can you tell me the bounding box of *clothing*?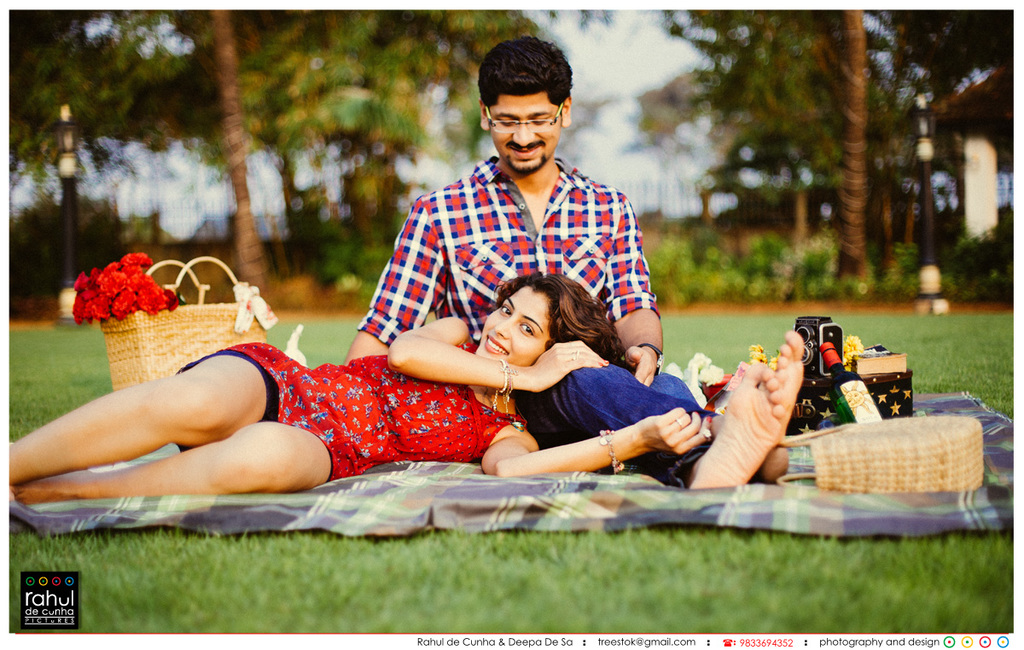
box(353, 148, 725, 486).
